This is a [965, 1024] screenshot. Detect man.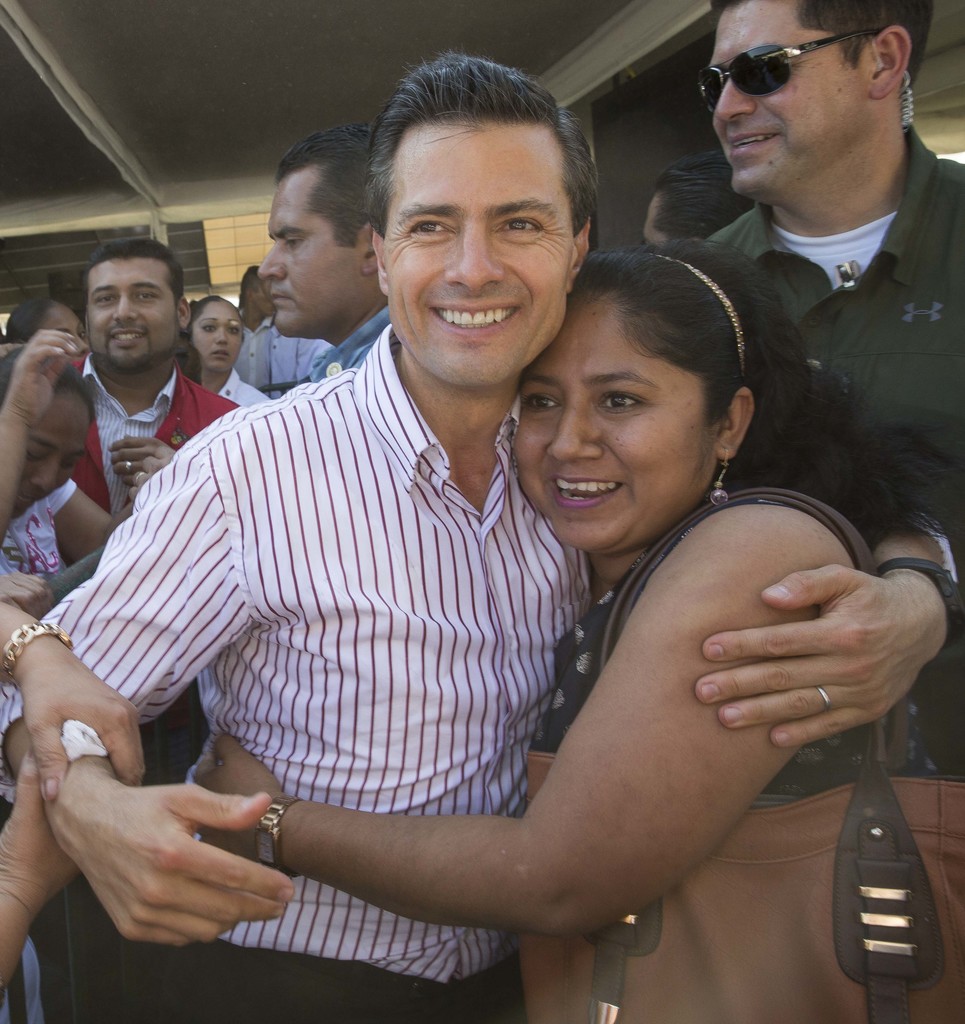
(0, 48, 964, 1023).
